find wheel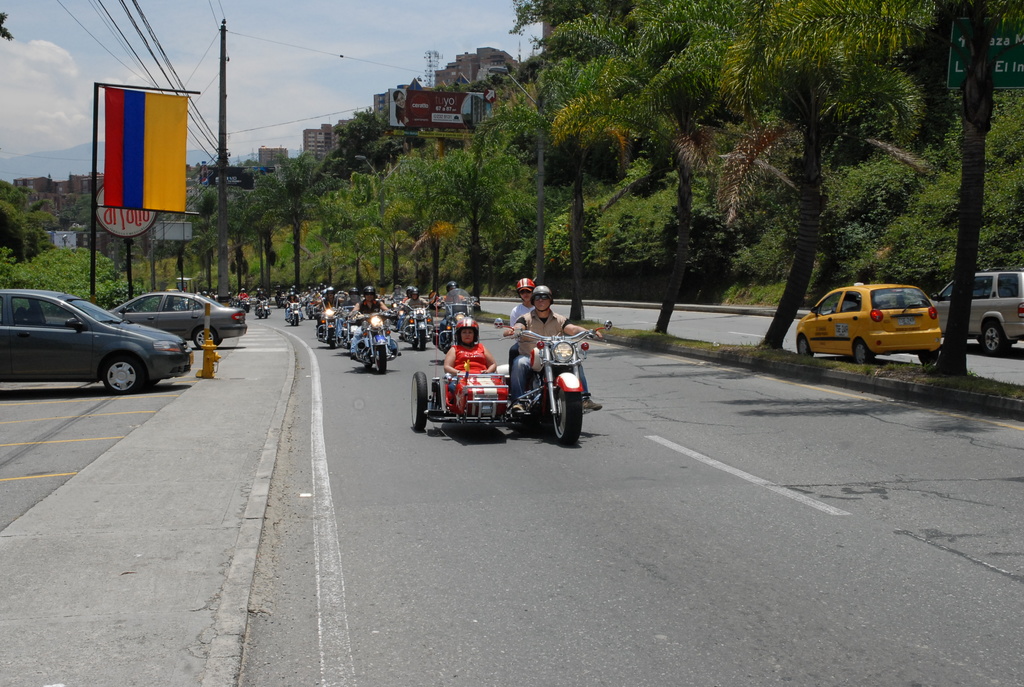
bbox(799, 336, 813, 360)
